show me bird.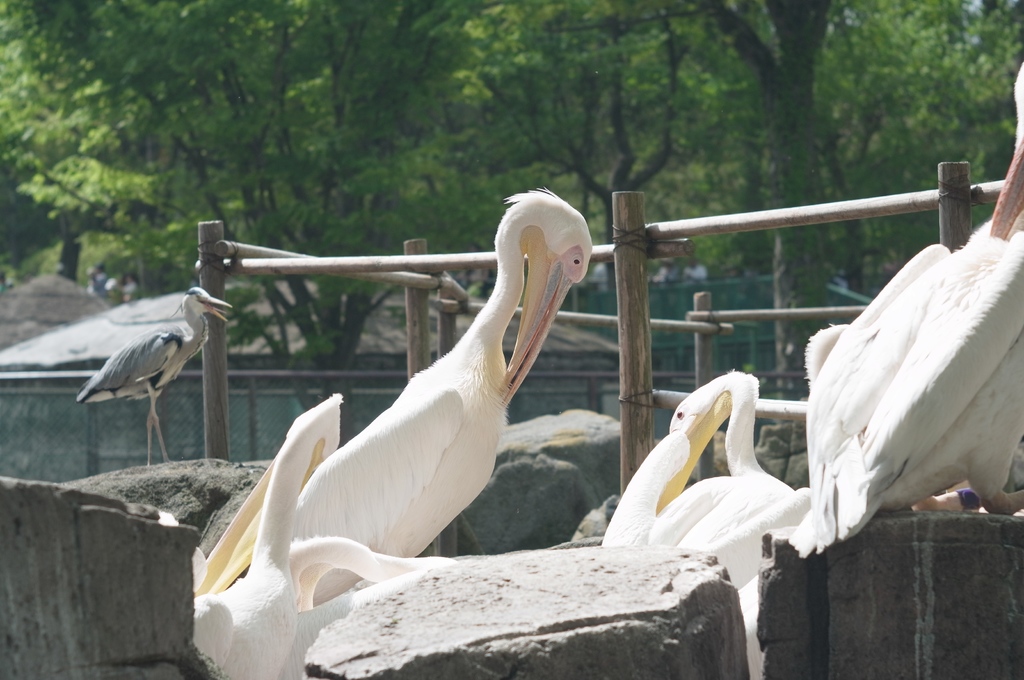
bird is here: left=800, top=59, right=1023, bottom=565.
